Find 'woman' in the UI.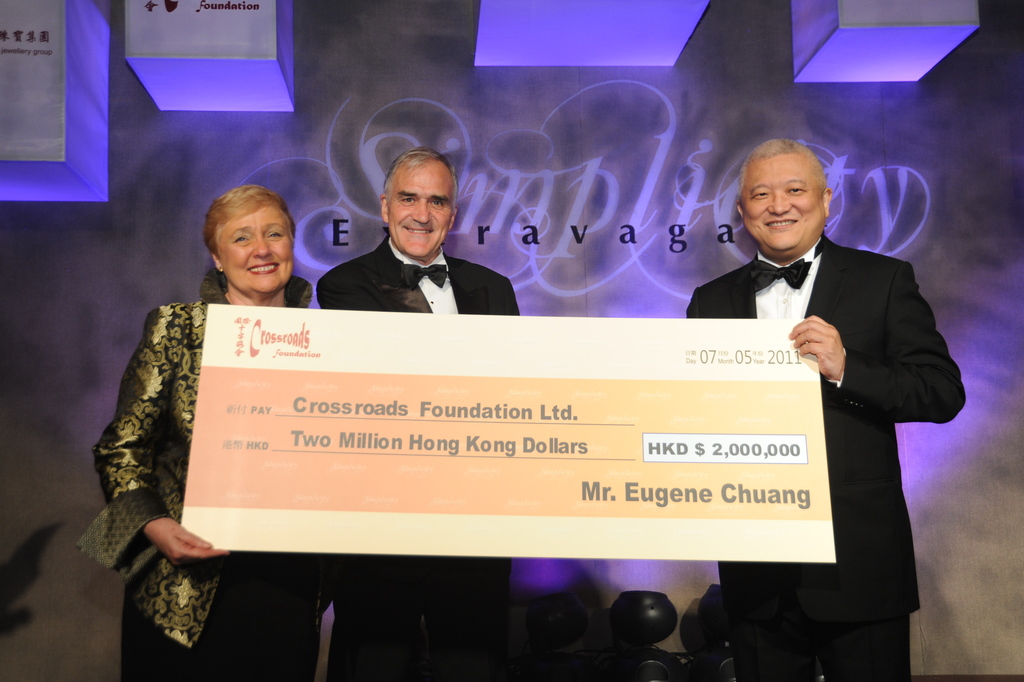
UI element at bbox=(77, 196, 317, 656).
